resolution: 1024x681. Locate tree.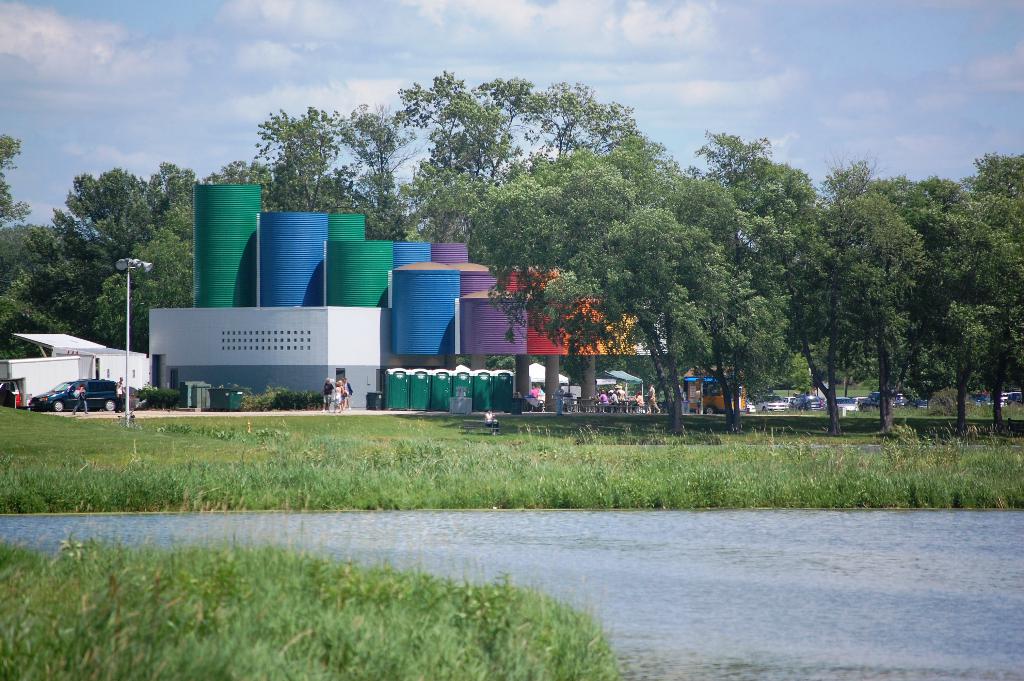
<box>0,131,35,229</box>.
